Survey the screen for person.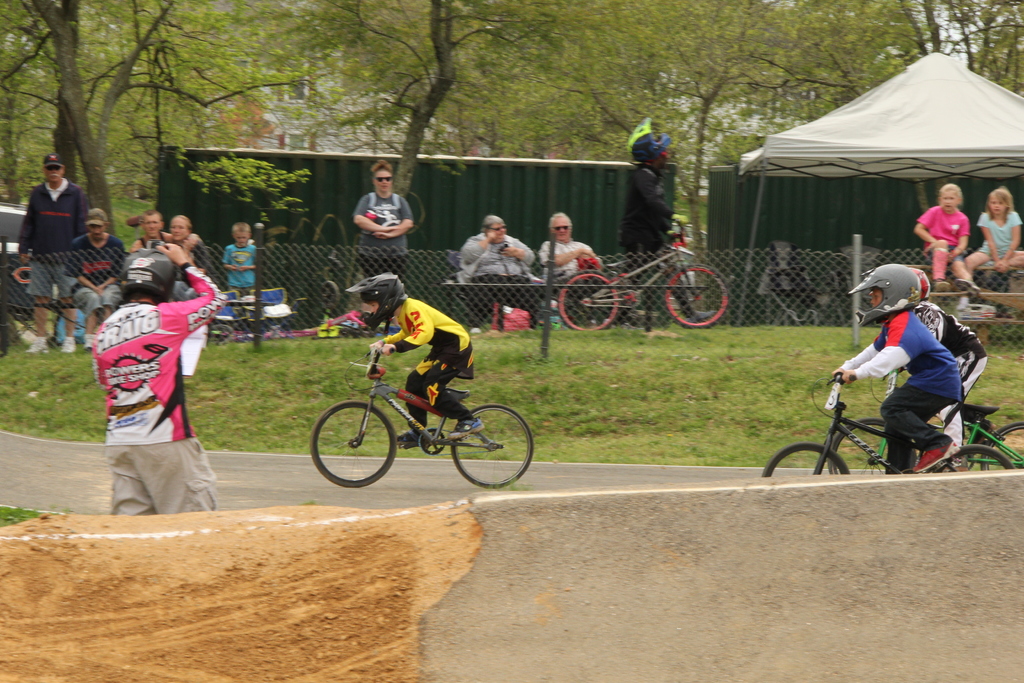
Survey found: (x1=619, y1=133, x2=688, y2=268).
